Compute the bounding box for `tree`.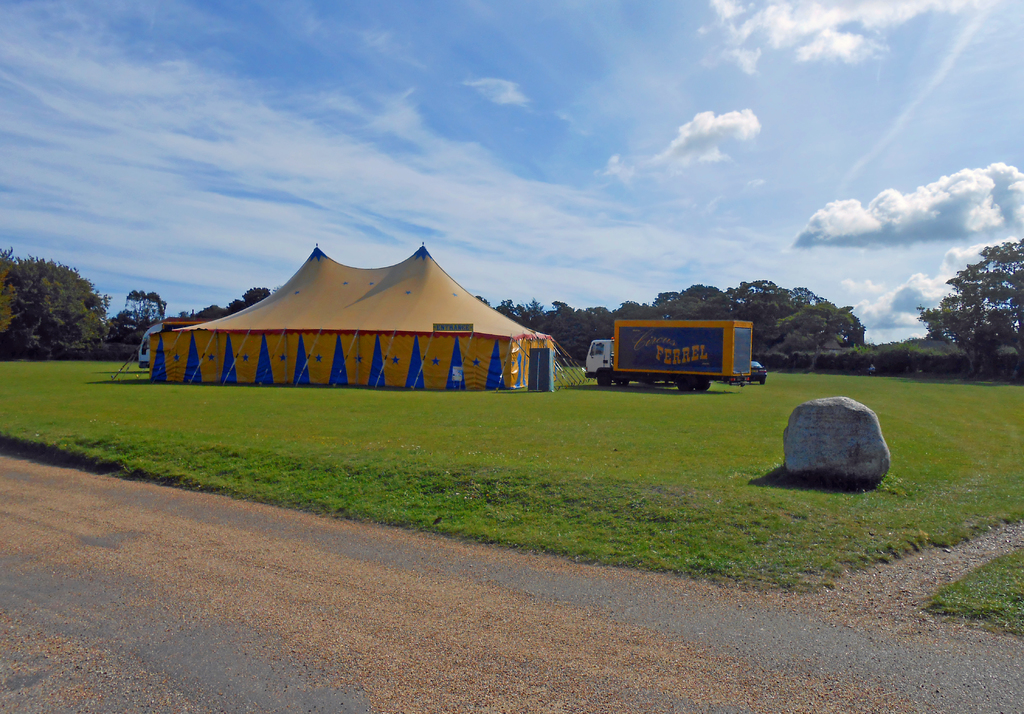
776, 299, 852, 371.
